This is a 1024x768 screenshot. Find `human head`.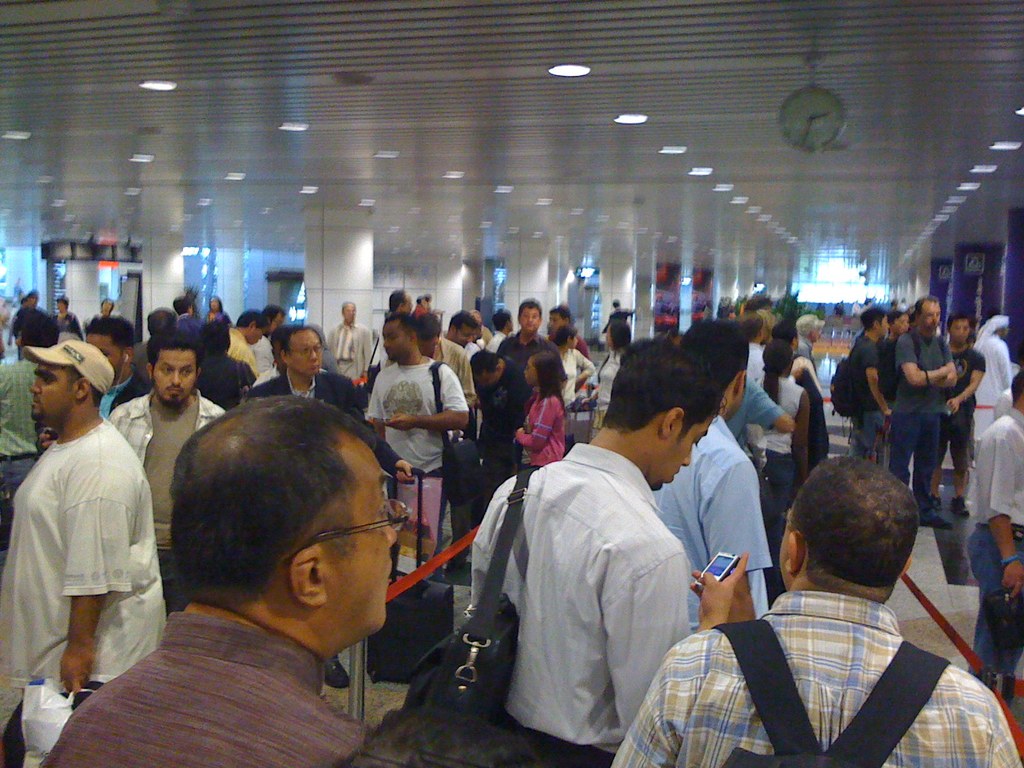
Bounding box: <region>13, 310, 63, 352</region>.
